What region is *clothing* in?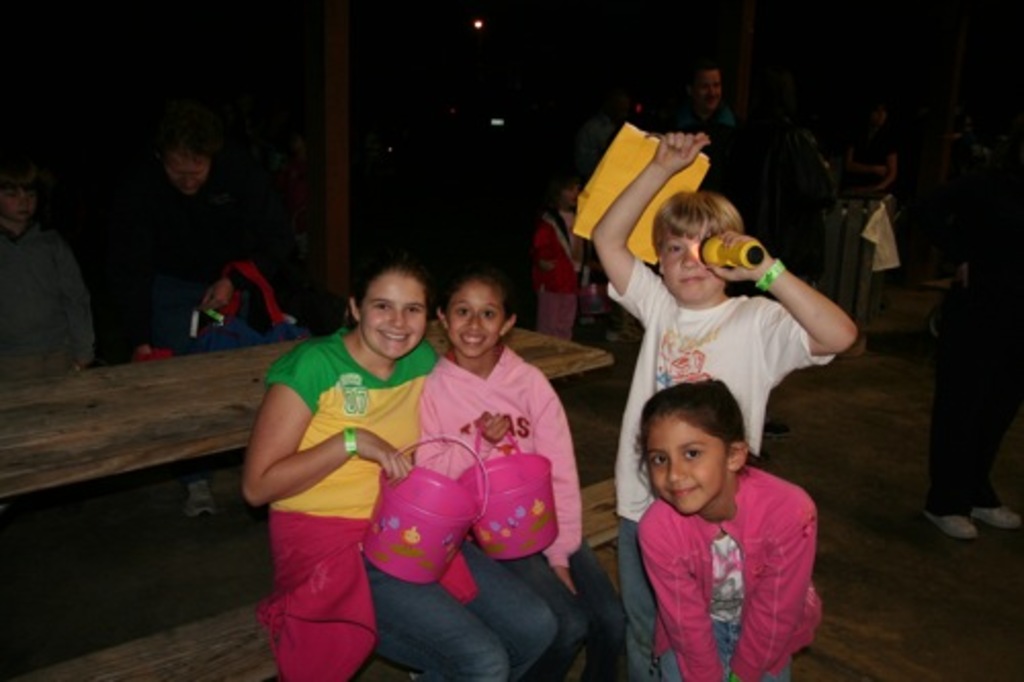
<region>414, 338, 631, 674</region>.
